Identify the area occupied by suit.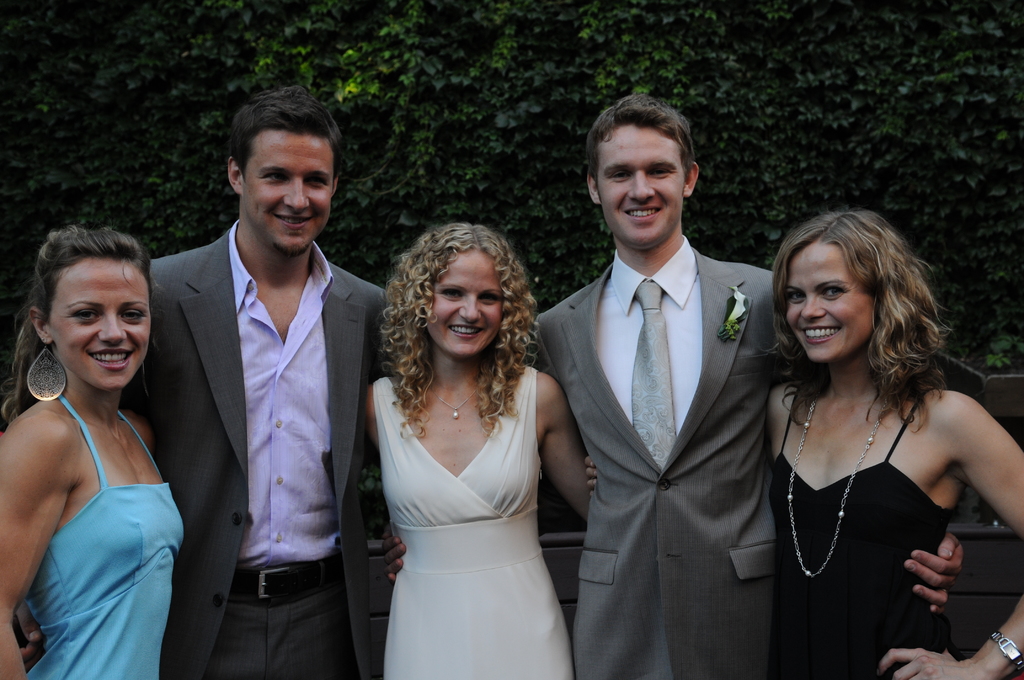
Area: 122, 233, 404, 679.
